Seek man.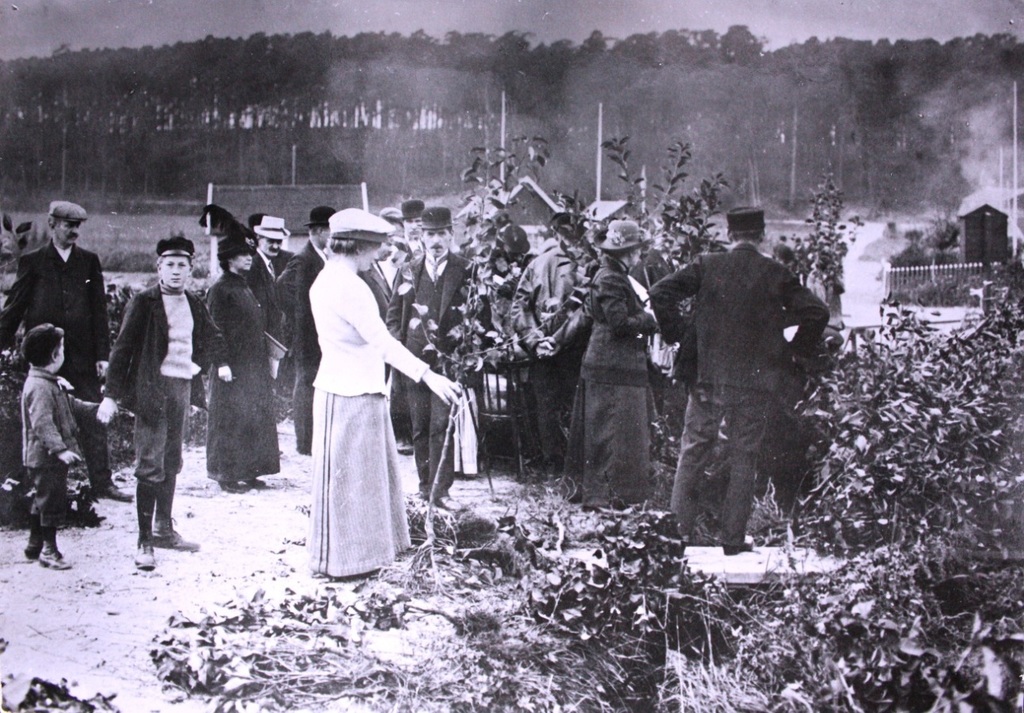
detection(663, 199, 836, 586).
